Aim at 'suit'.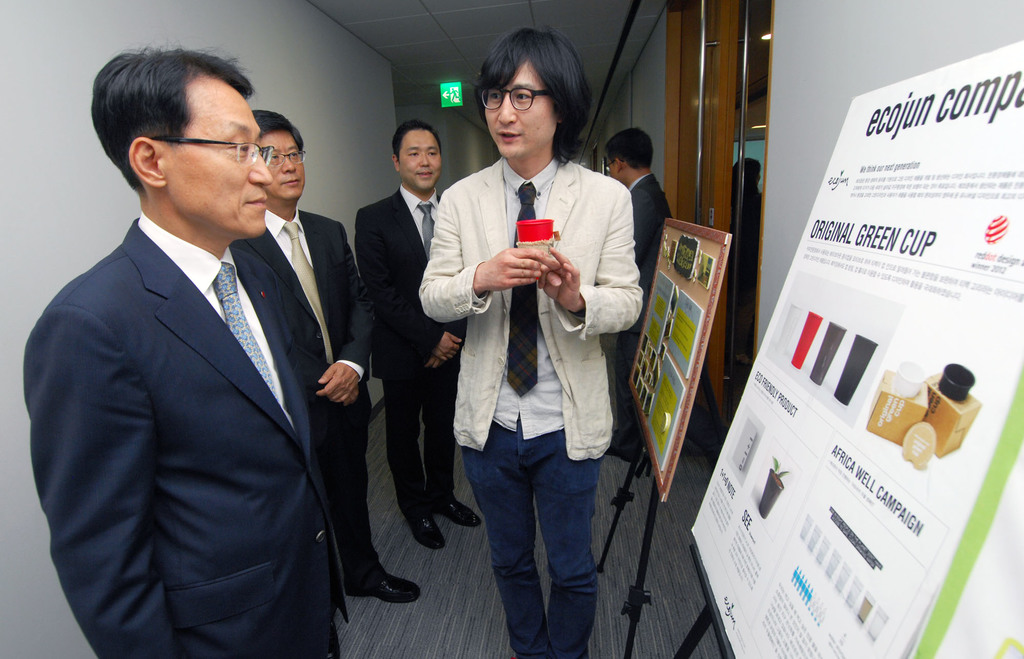
Aimed at rect(420, 153, 643, 462).
